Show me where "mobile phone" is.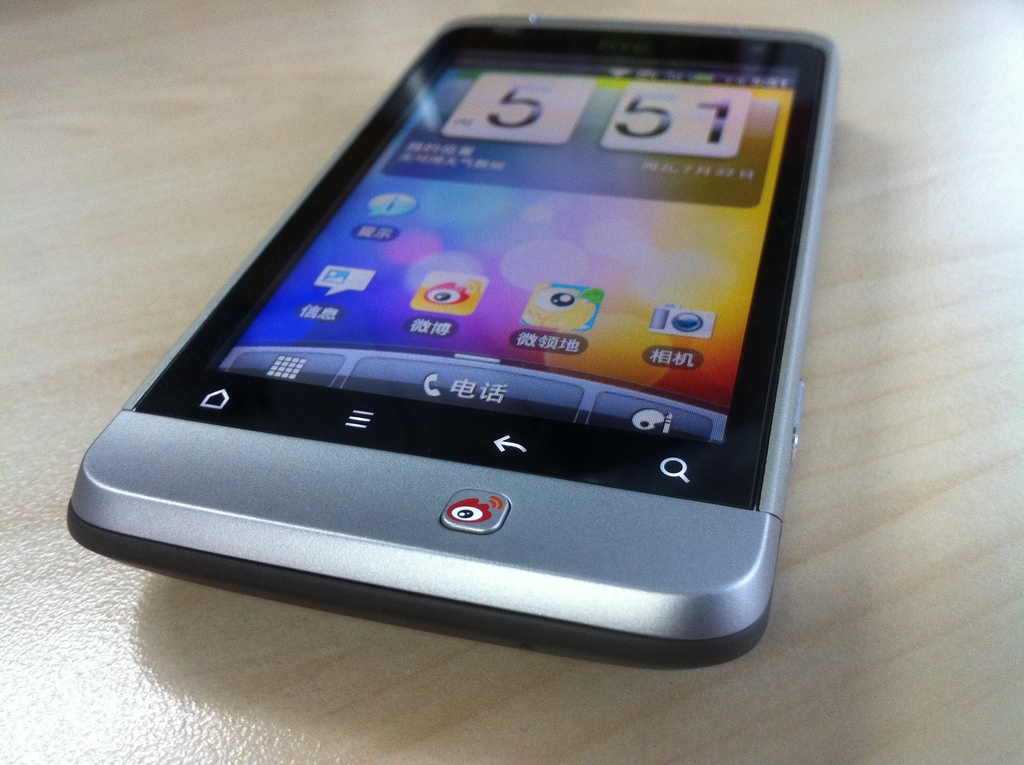
"mobile phone" is at BBox(61, 12, 845, 664).
